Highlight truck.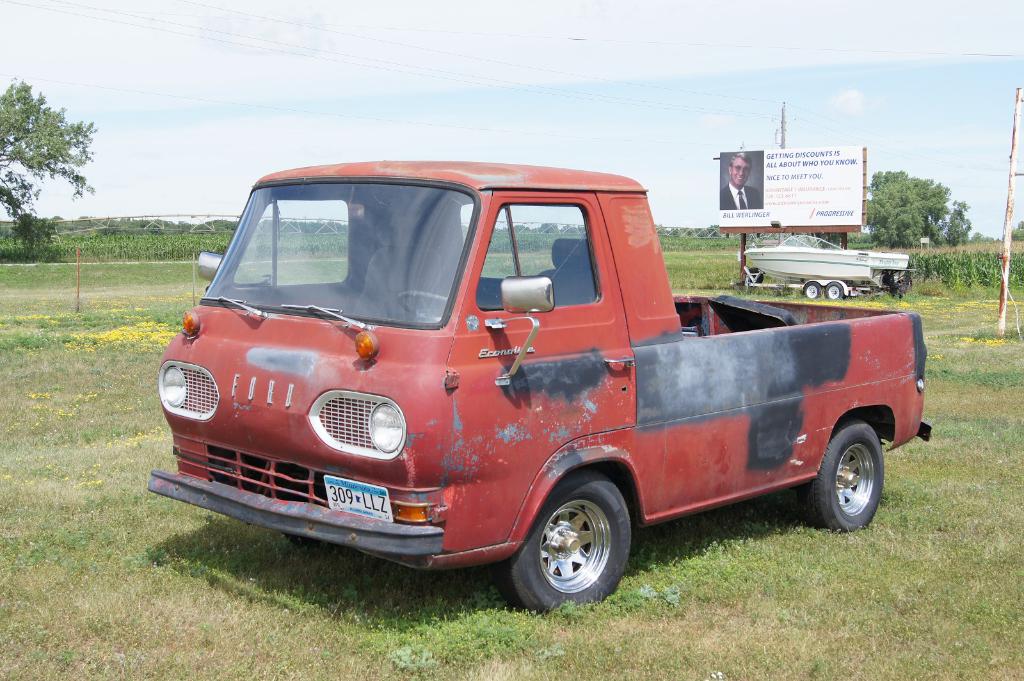
Highlighted region: x1=145 y1=159 x2=932 y2=626.
